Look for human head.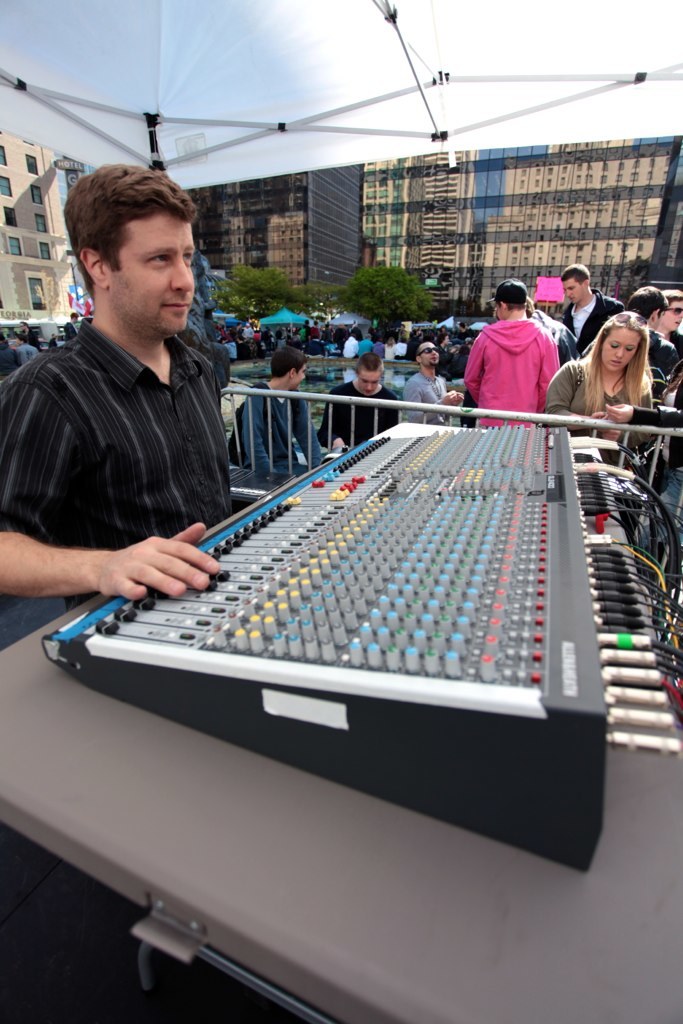
Found: [left=628, top=286, right=669, bottom=334].
